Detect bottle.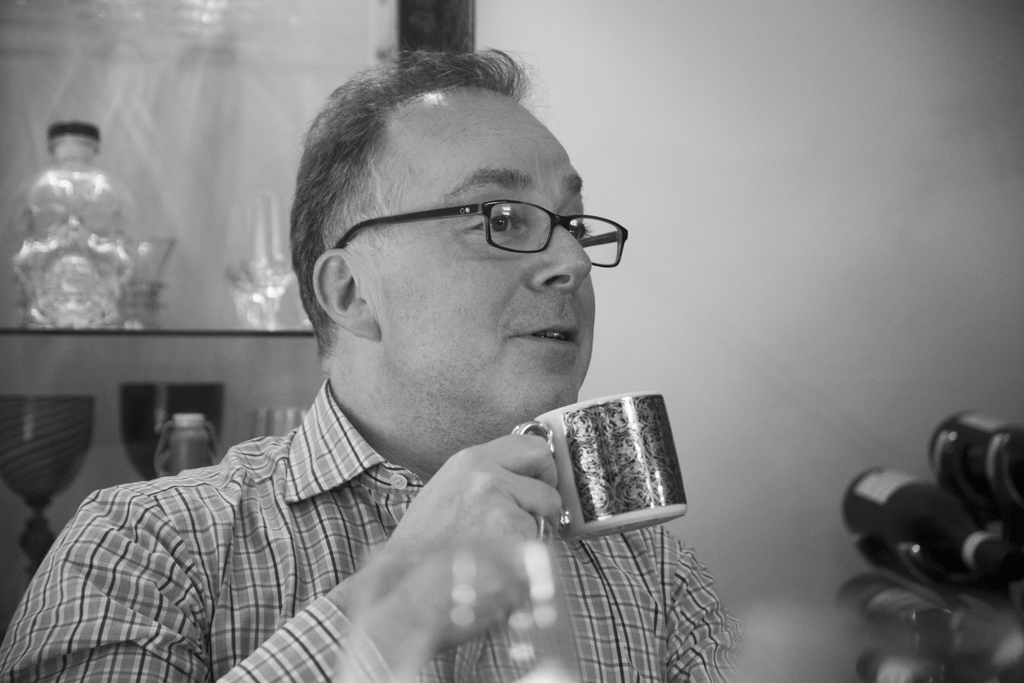
Detected at (838,461,1014,580).
